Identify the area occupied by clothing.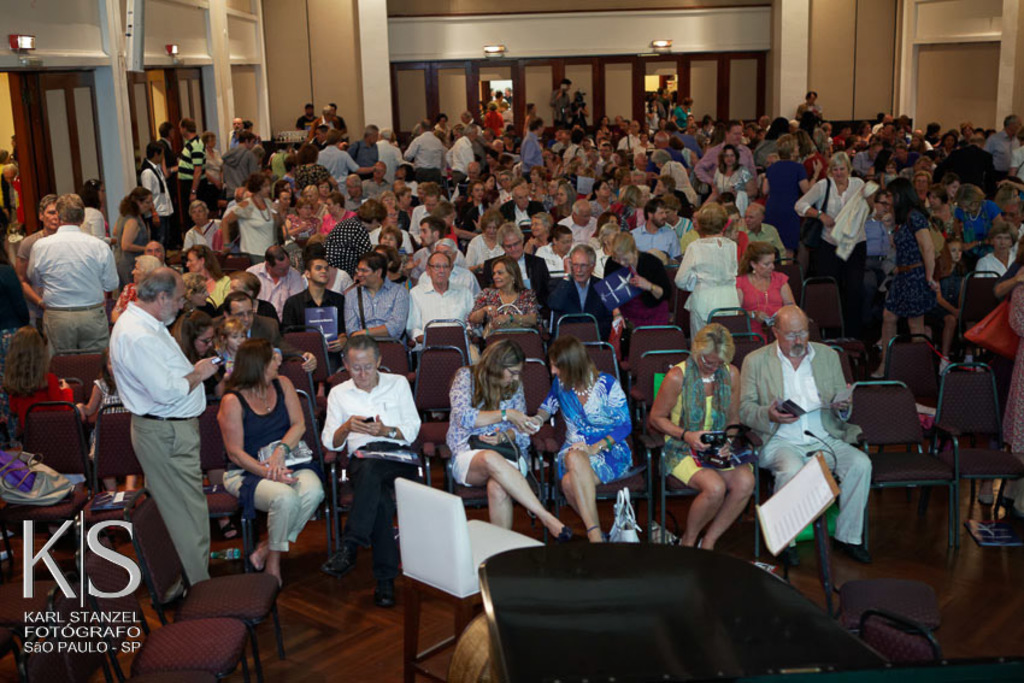
Area: bbox=[226, 190, 271, 261].
